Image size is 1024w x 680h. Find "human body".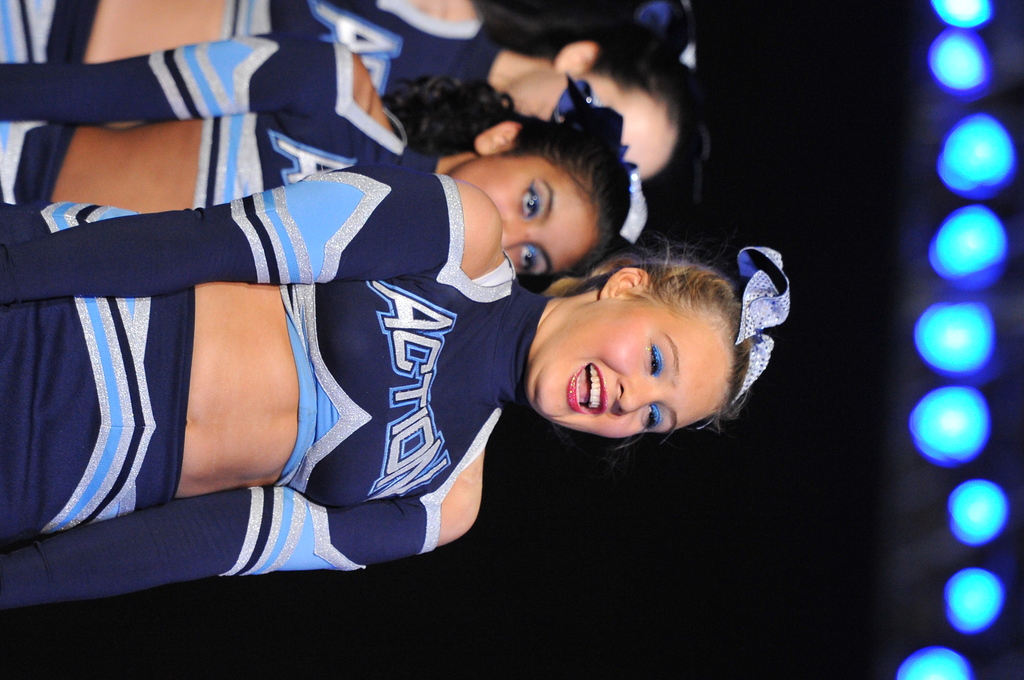
(left=1, top=35, right=643, bottom=291).
